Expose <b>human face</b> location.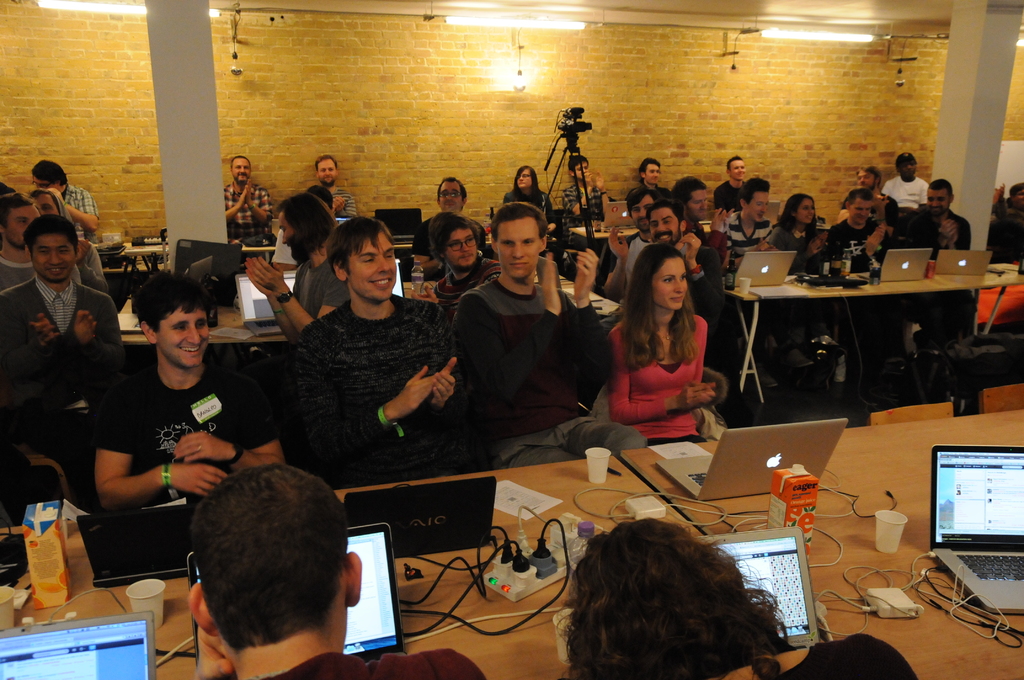
Exposed at BBox(444, 230, 481, 269).
